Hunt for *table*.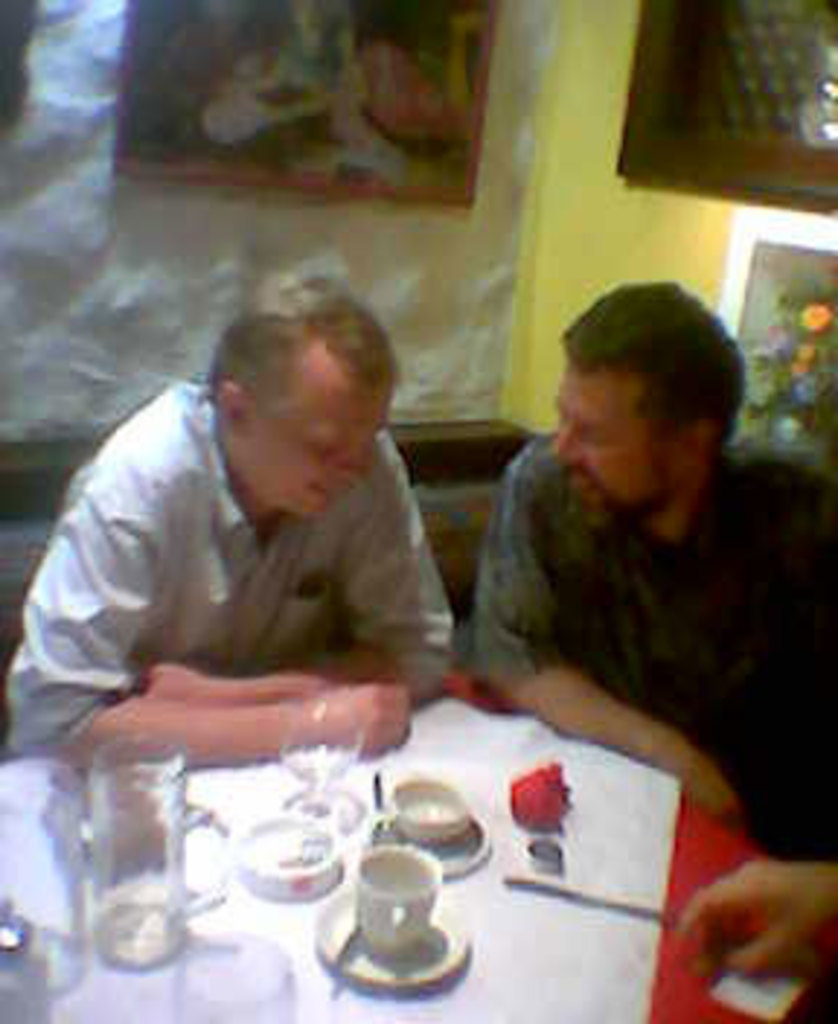
Hunted down at [35,684,757,1023].
